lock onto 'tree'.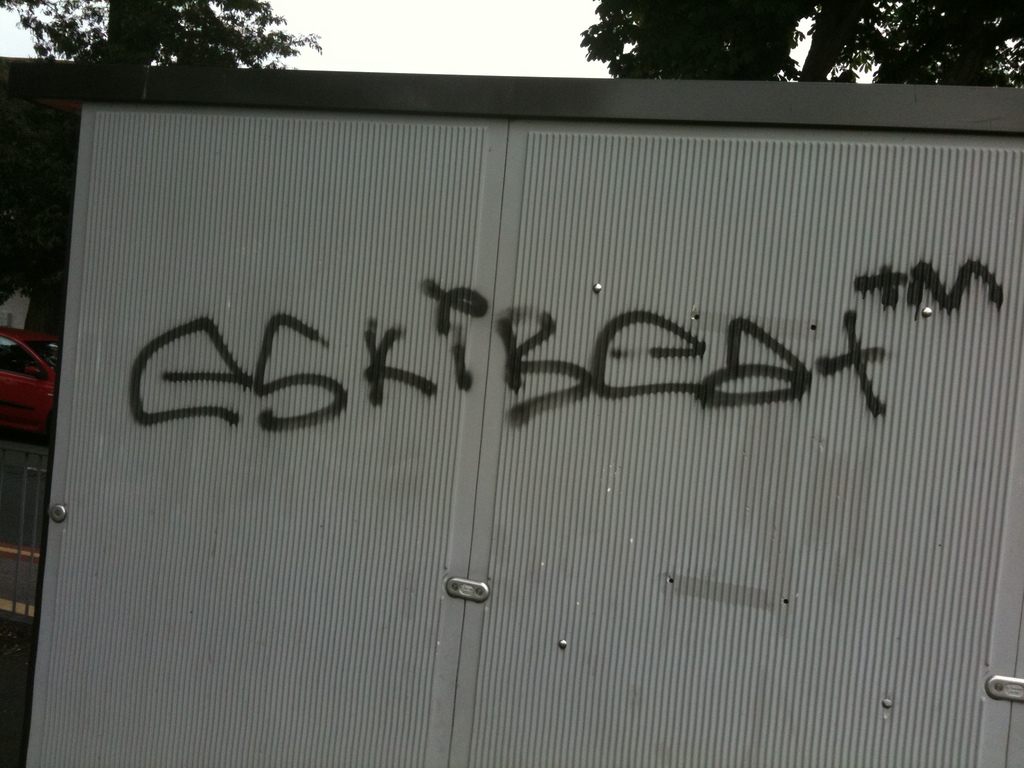
Locked: x1=0 y1=0 x2=321 y2=74.
